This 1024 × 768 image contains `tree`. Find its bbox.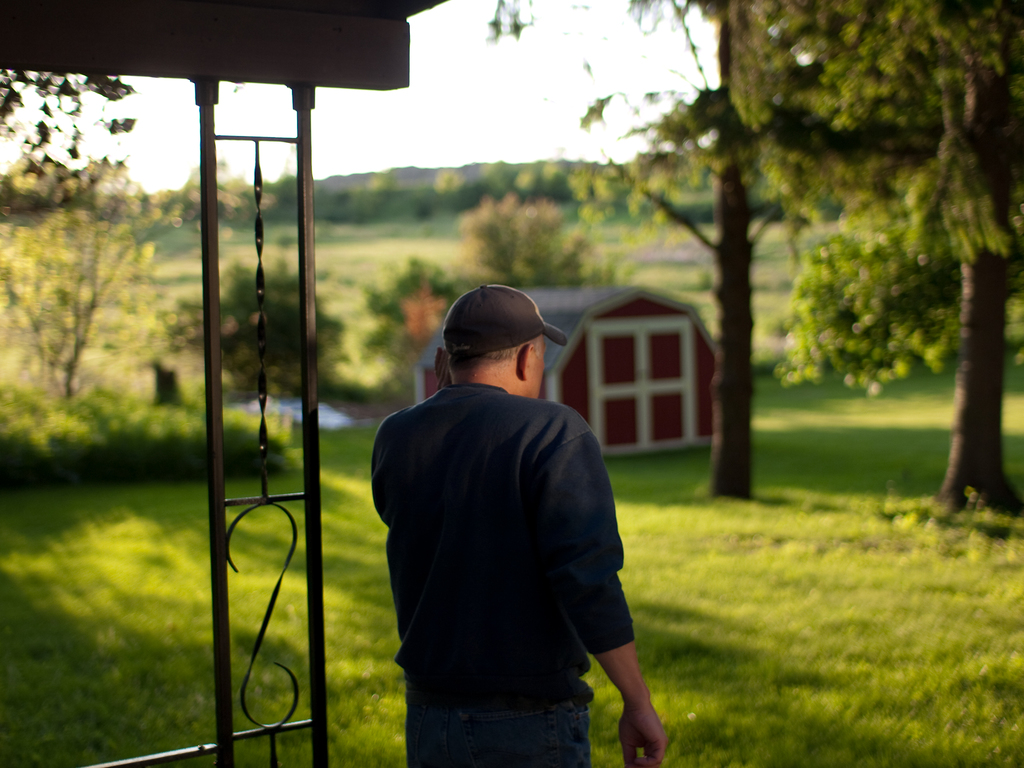
[left=154, top=253, right=362, bottom=406].
